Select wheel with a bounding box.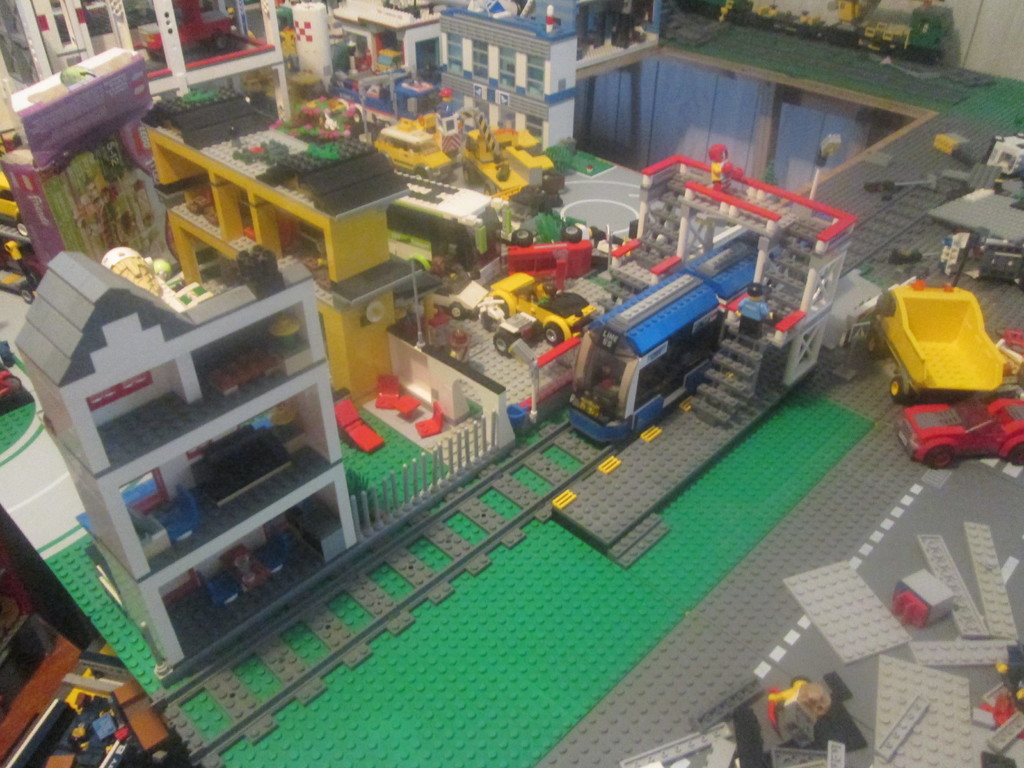
region(494, 333, 510, 355).
